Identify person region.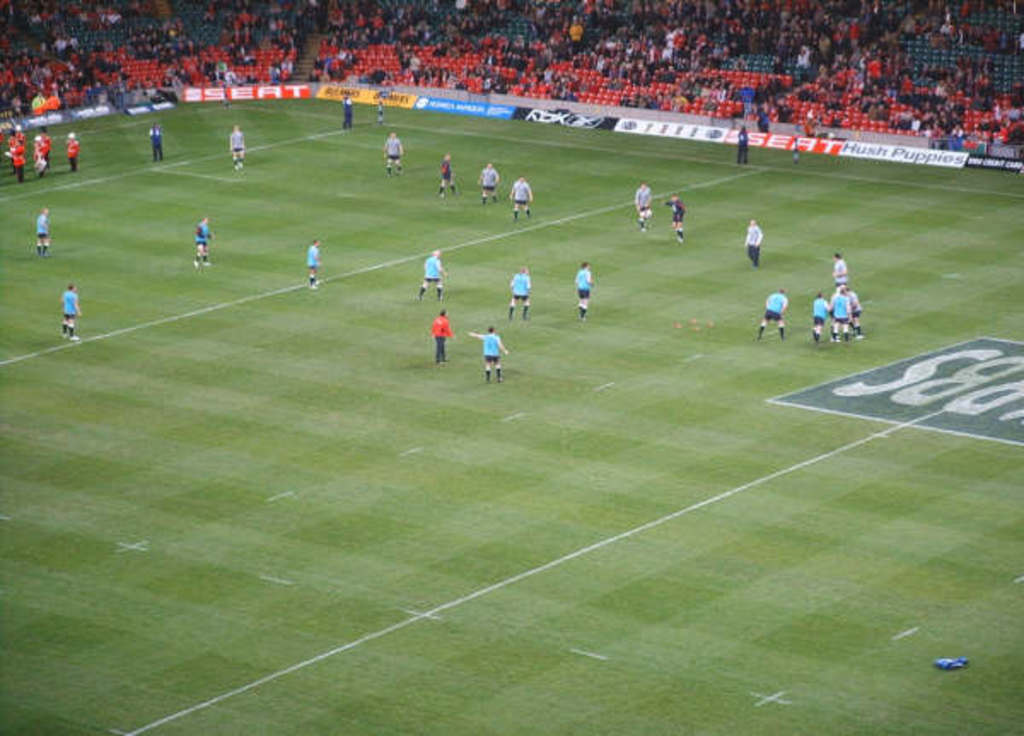
Region: box(61, 283, 80, 340).
